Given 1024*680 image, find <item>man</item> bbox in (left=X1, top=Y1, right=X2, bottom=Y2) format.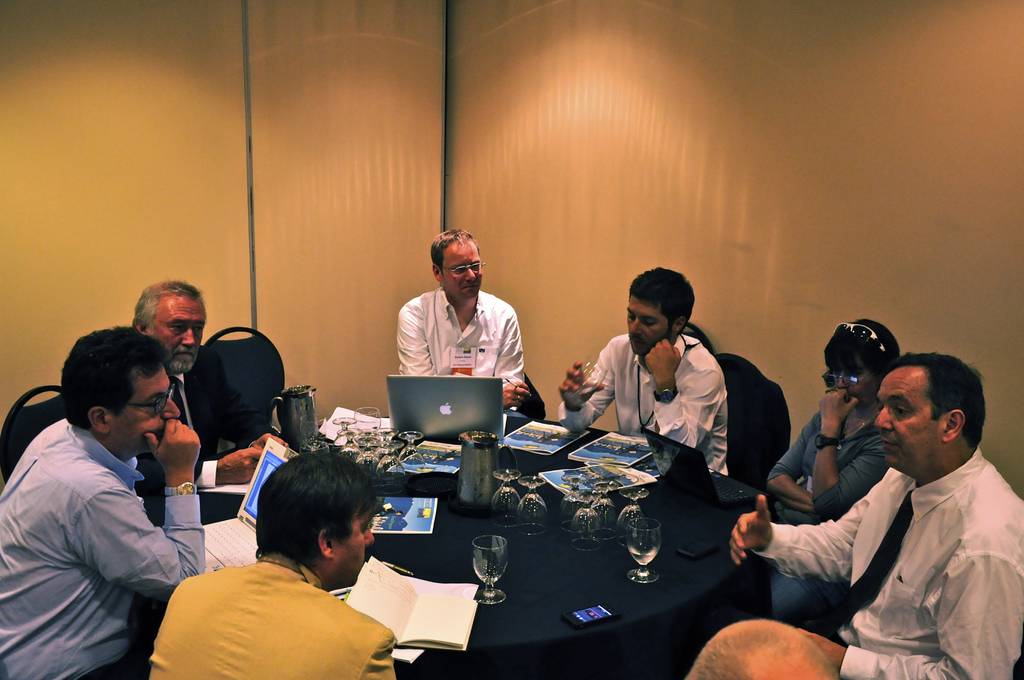
(left=556, top=263, right=735, bottom=482).
